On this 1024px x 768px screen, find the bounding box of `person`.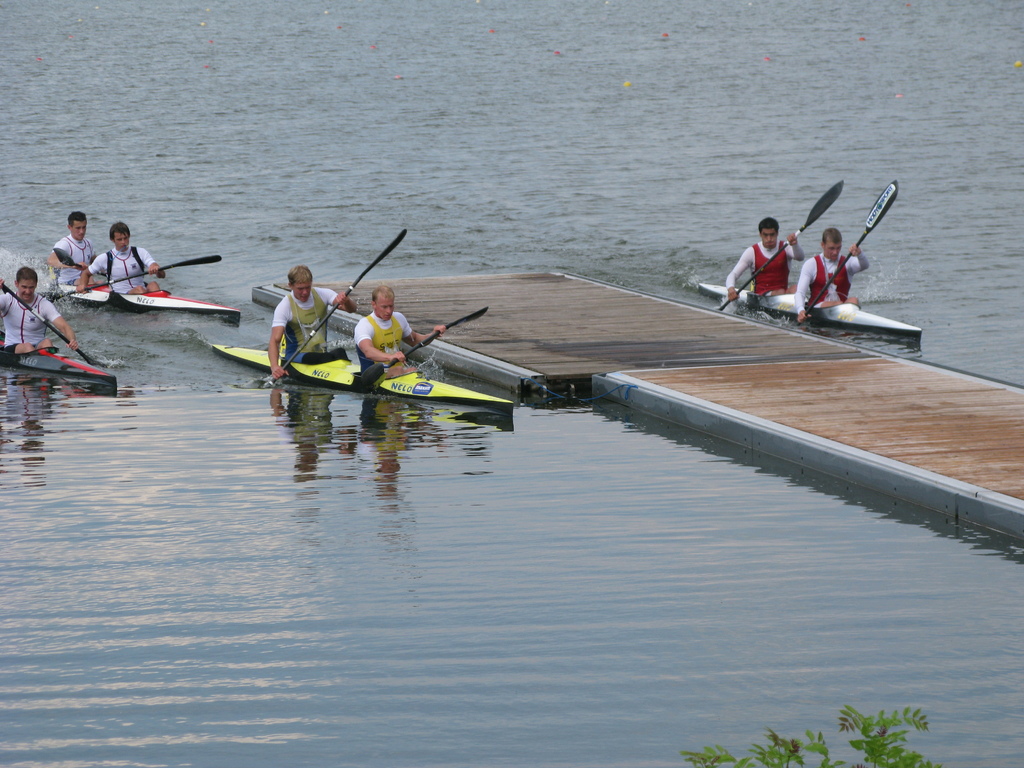
Bounding box: region(737, 203, 815, 312).
